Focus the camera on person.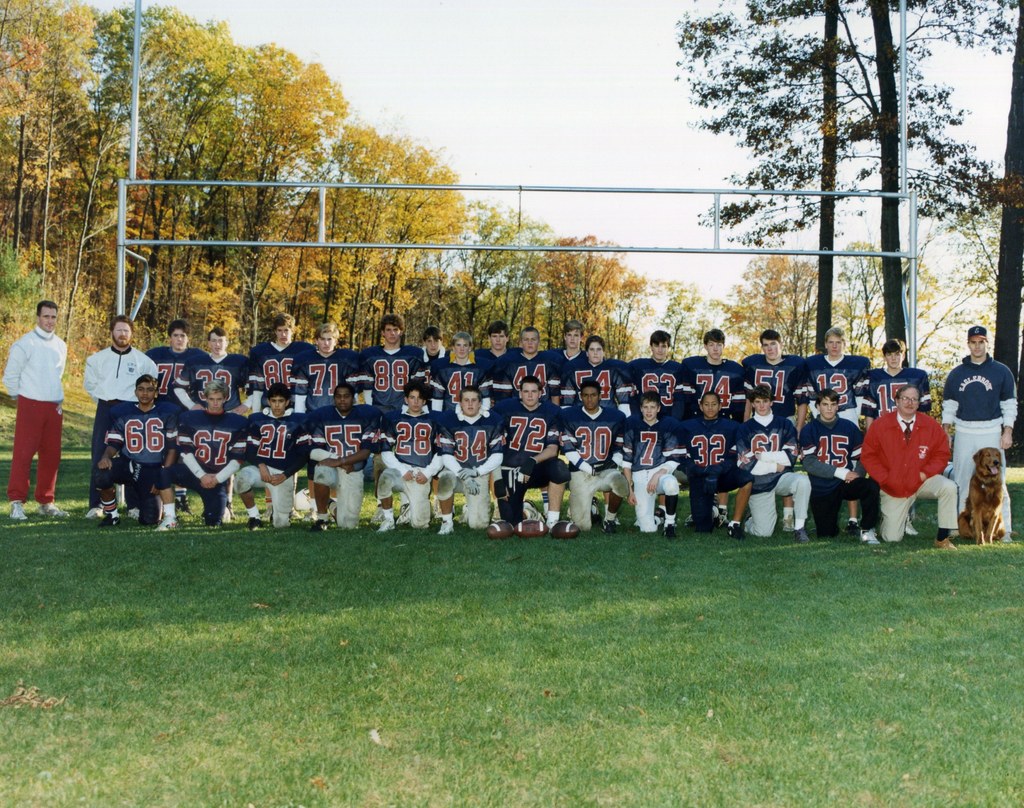
Focus region: BBox(617, 396, 684, 529).
